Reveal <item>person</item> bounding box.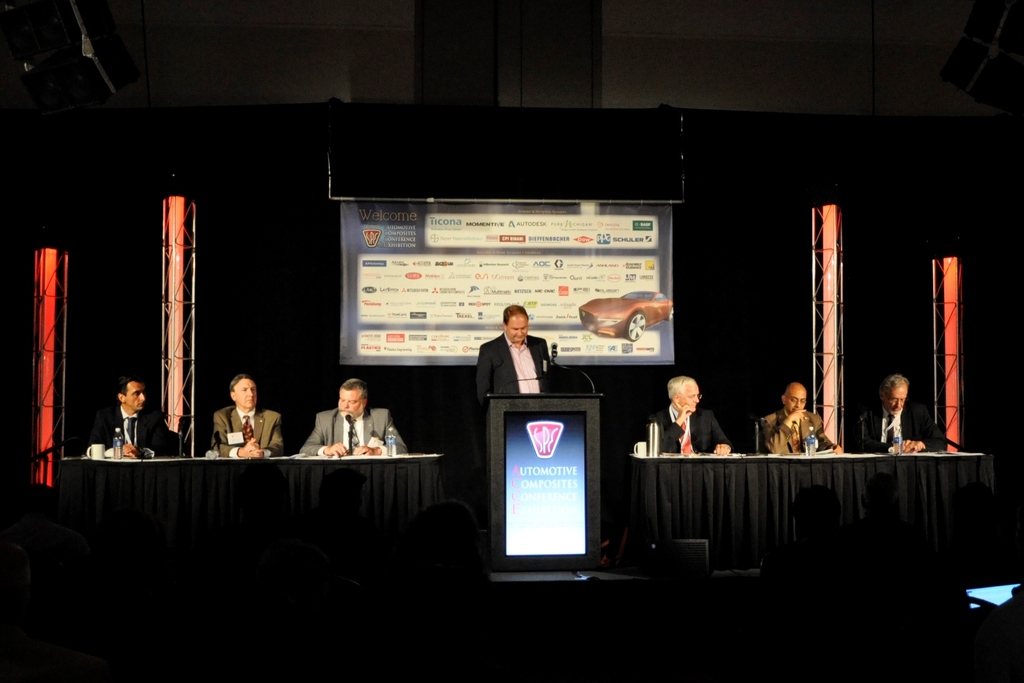
Revealed: [306,383,409,463].
